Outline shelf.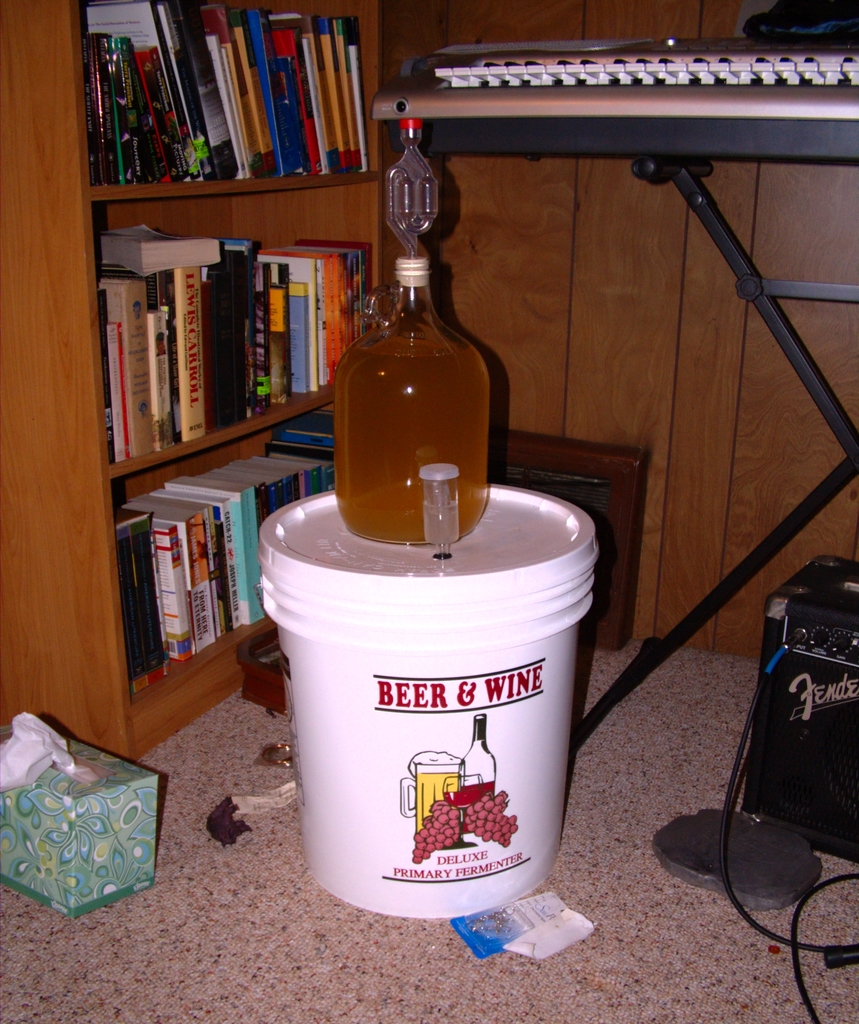
Outline: 79, 1, 392, 202.
